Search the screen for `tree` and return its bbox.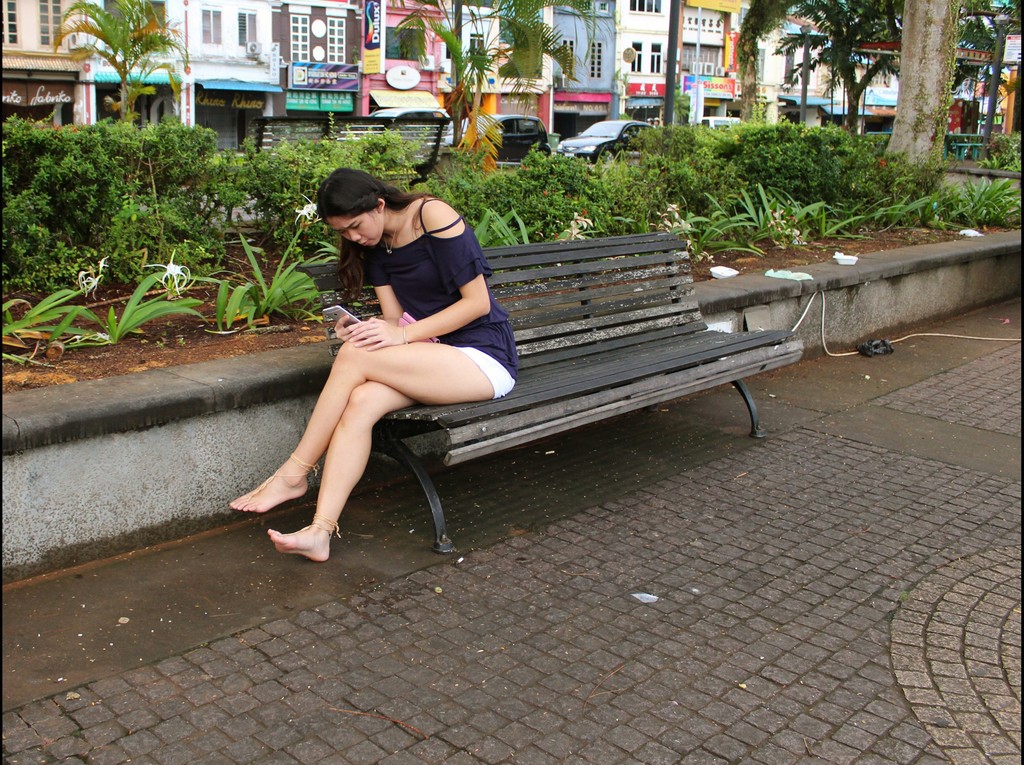
Found: 881/0/964/168.
